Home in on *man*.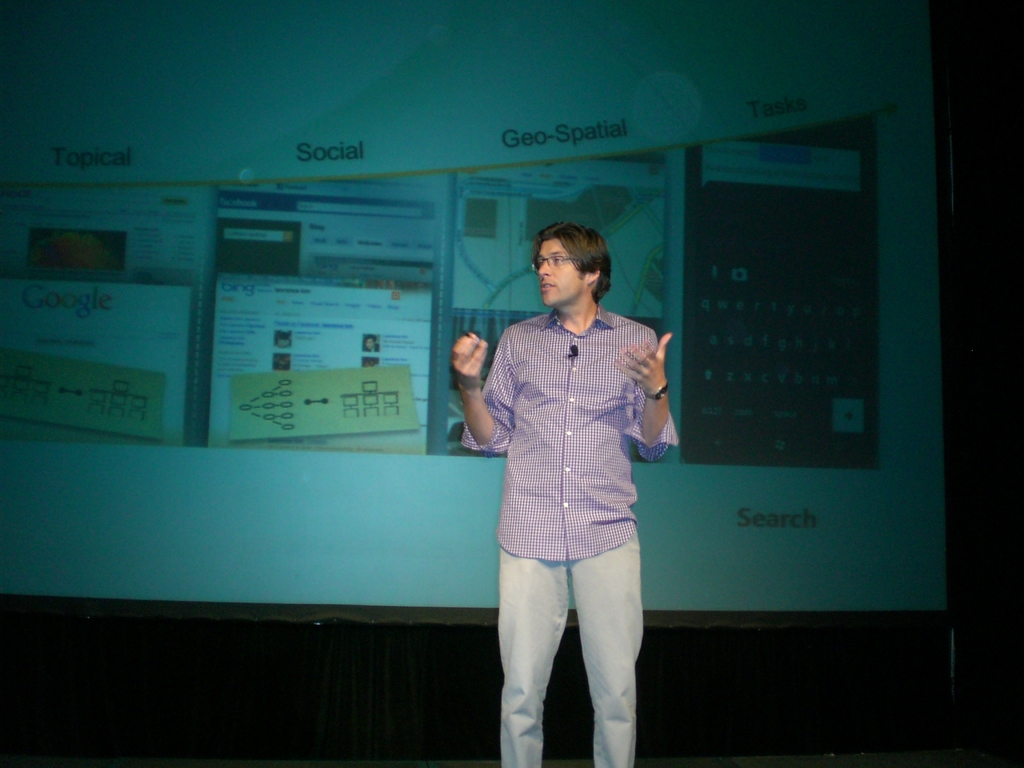
Homed in at bbox=[471, 209, 665, 767].
